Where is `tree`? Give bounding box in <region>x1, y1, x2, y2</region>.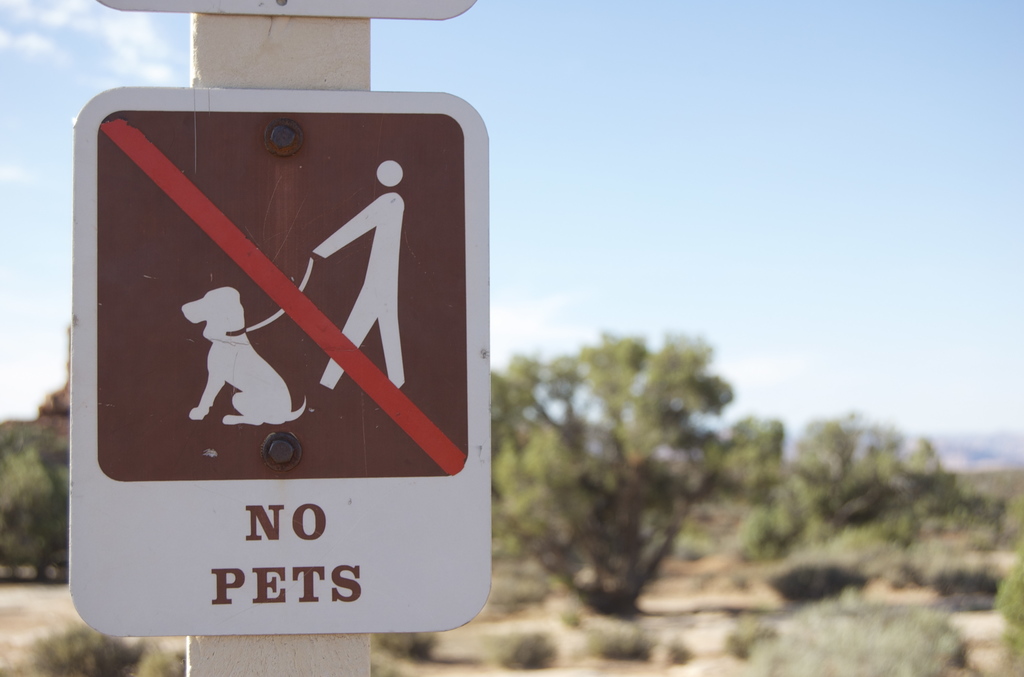
<region>495, 293, 755, 609</region>.
